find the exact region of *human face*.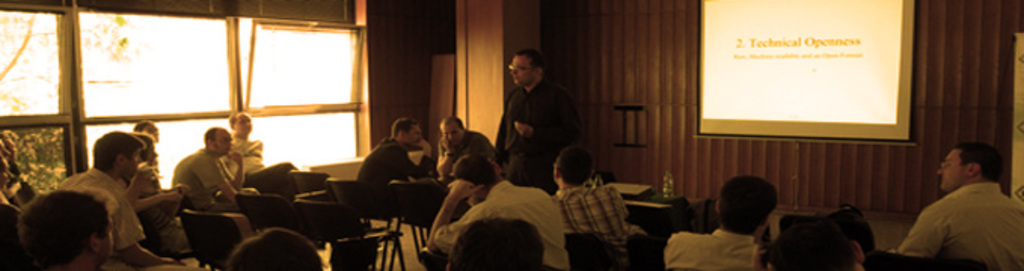
Exact region: pyautogui.locateOnScreen(214, 129, 234, 157).
